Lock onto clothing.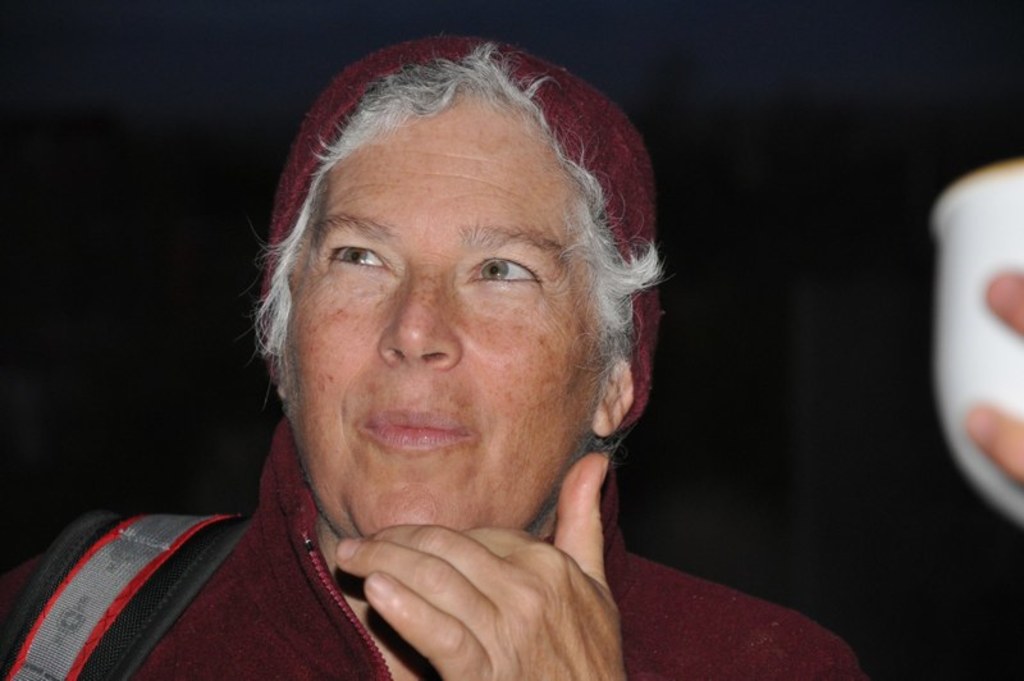
Locked: (0,413,864,680).
